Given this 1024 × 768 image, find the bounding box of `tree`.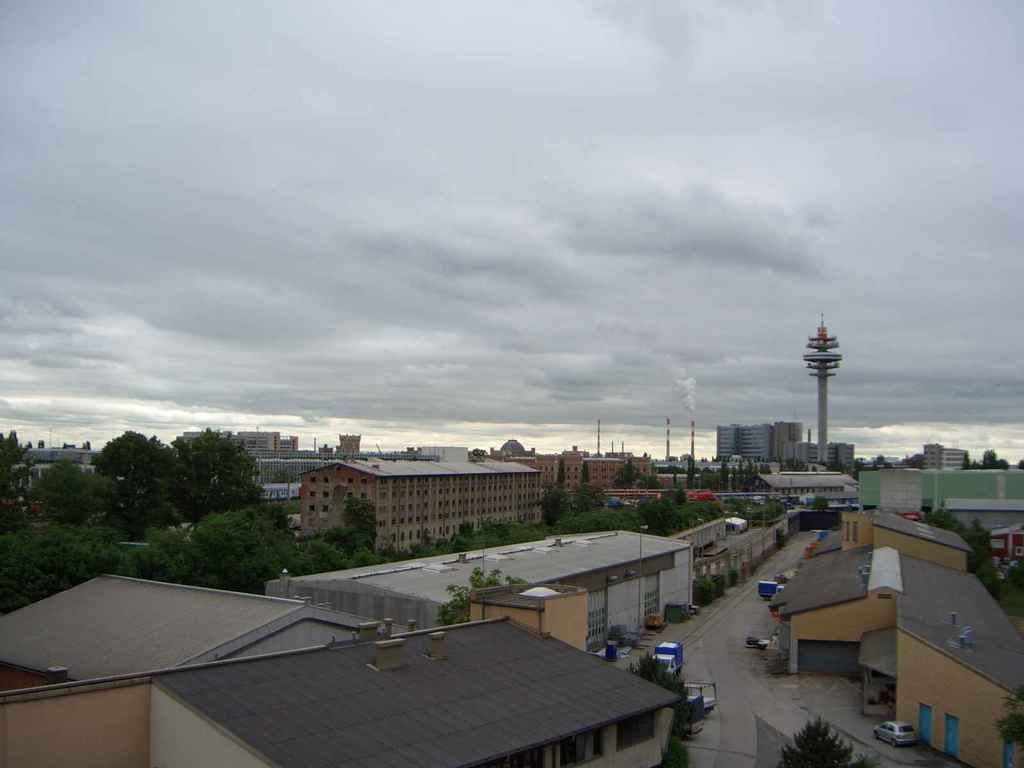
box=[984, 686, 1023, 750].
